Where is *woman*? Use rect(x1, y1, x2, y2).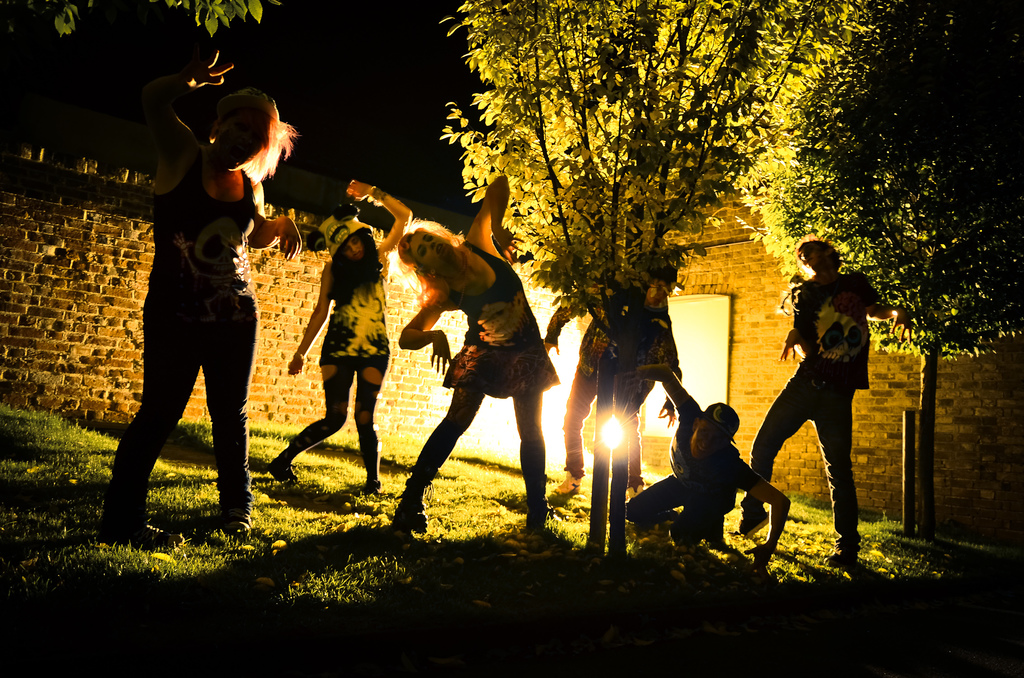
rect(266, 165, 417, 494).
